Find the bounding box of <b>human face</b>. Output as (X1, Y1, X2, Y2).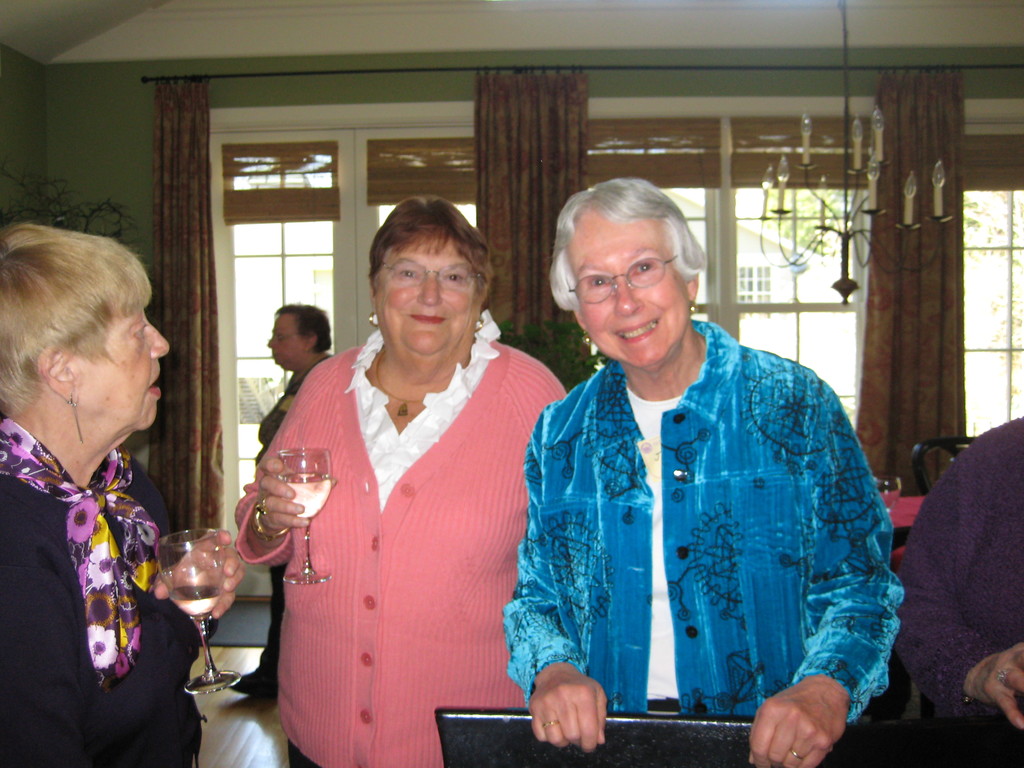
(265, 308, 310, 376).
